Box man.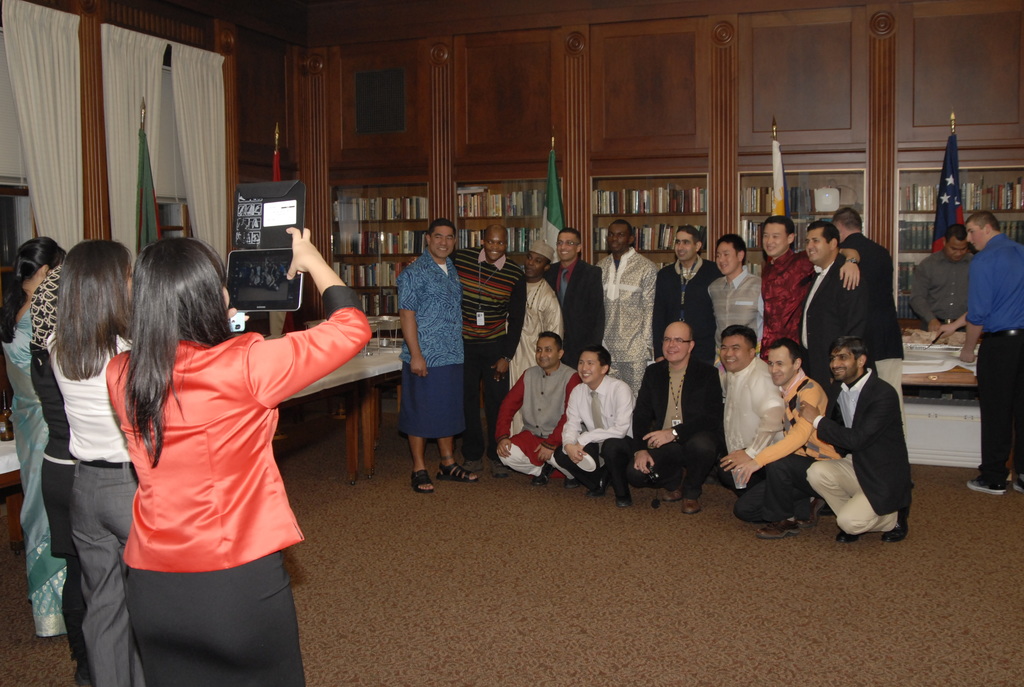
left=406, top=221, right=528, bottom=479.
